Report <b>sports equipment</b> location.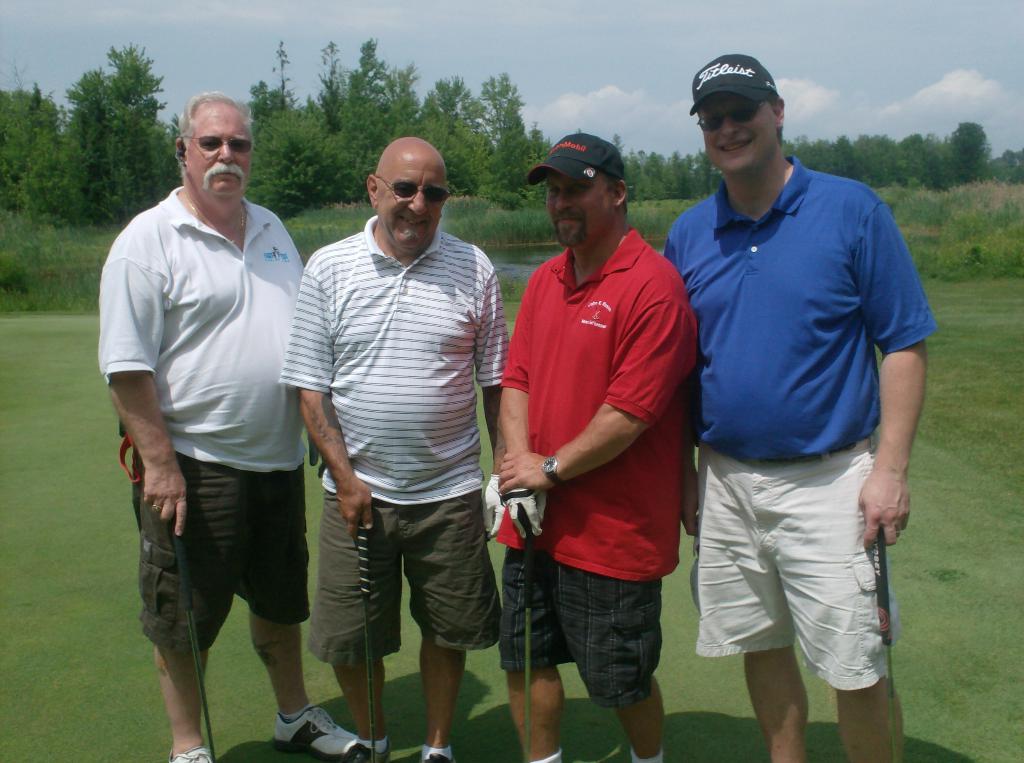
Report: {"left": 873, "top": 527, "right": 900, "bottom": 762}.
